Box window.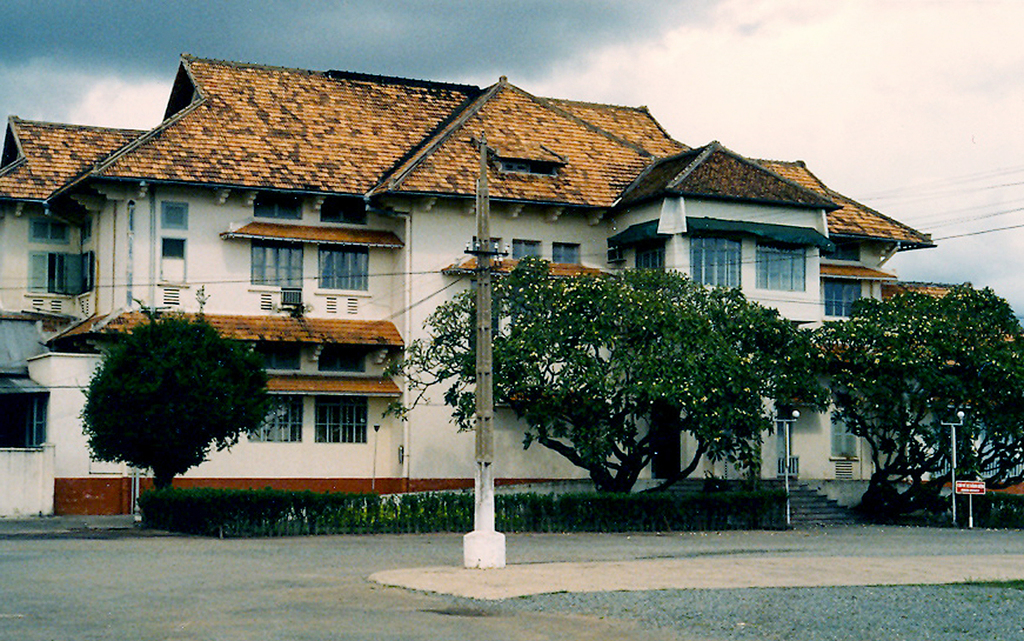
0 387 47 449.
